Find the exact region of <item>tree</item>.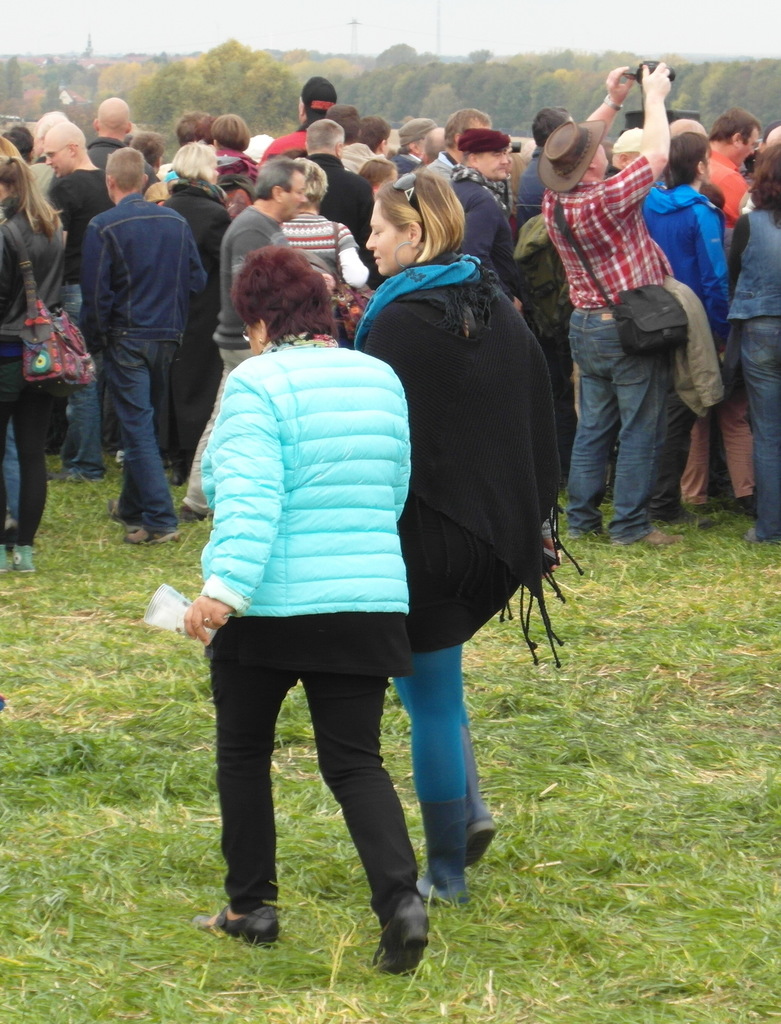
Exact region: pyautogui.locateOnScreen(137, 43, 305, 138).
